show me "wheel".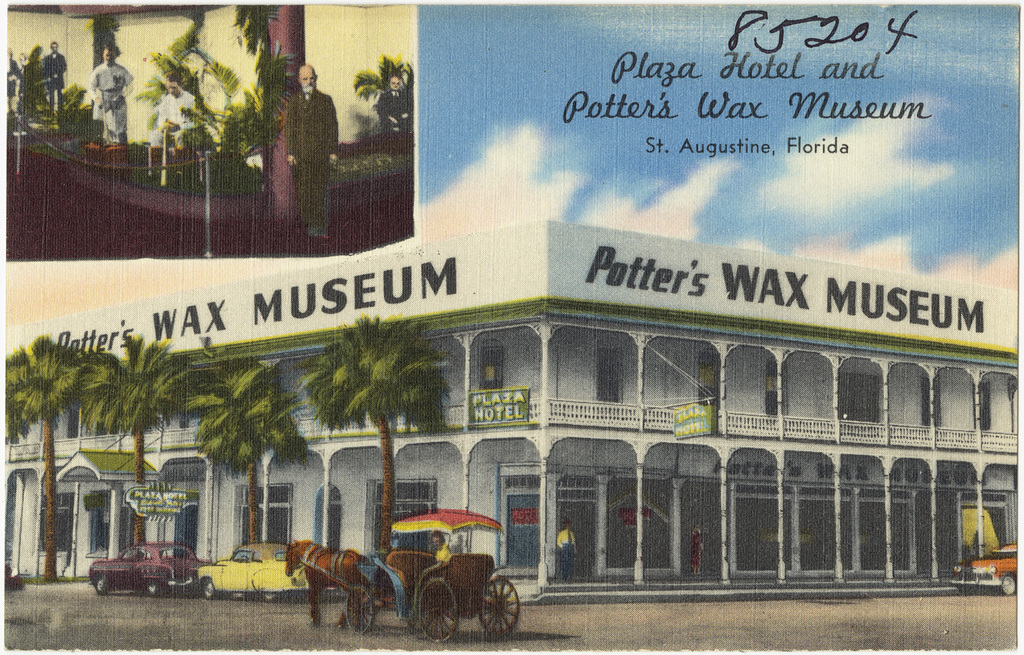
"wheel" is here: [x1=419, y1=574, x2=466, y2=639].
